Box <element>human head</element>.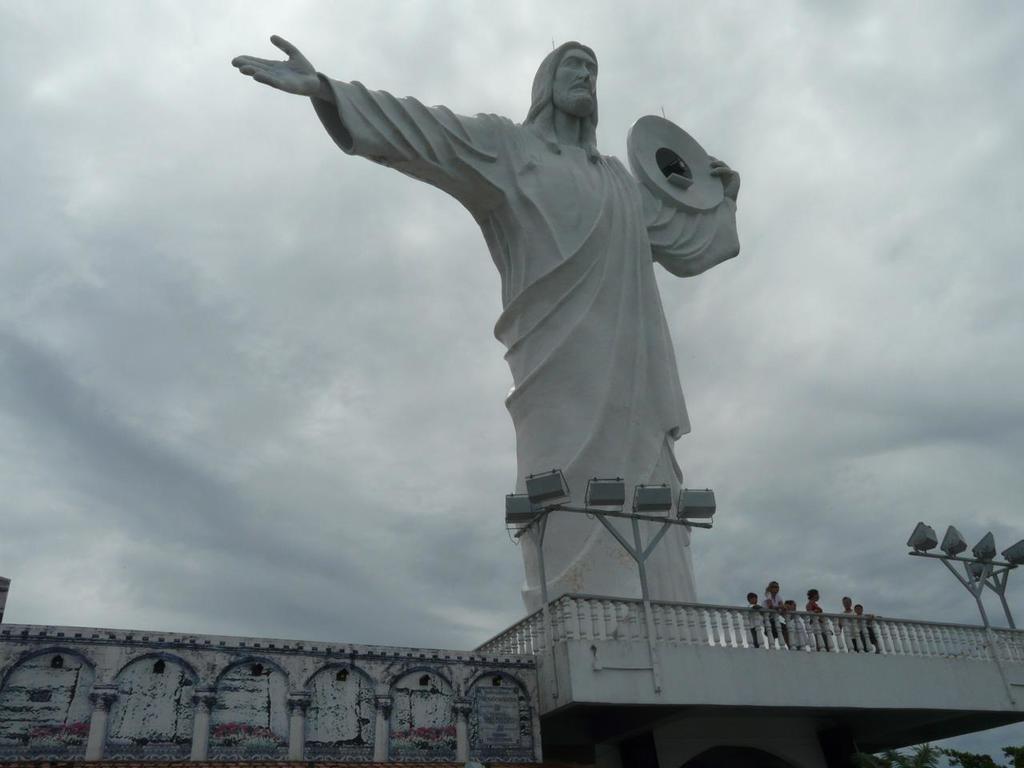
pyautogui.locateOnScreen(524, 33, 602, 134).
